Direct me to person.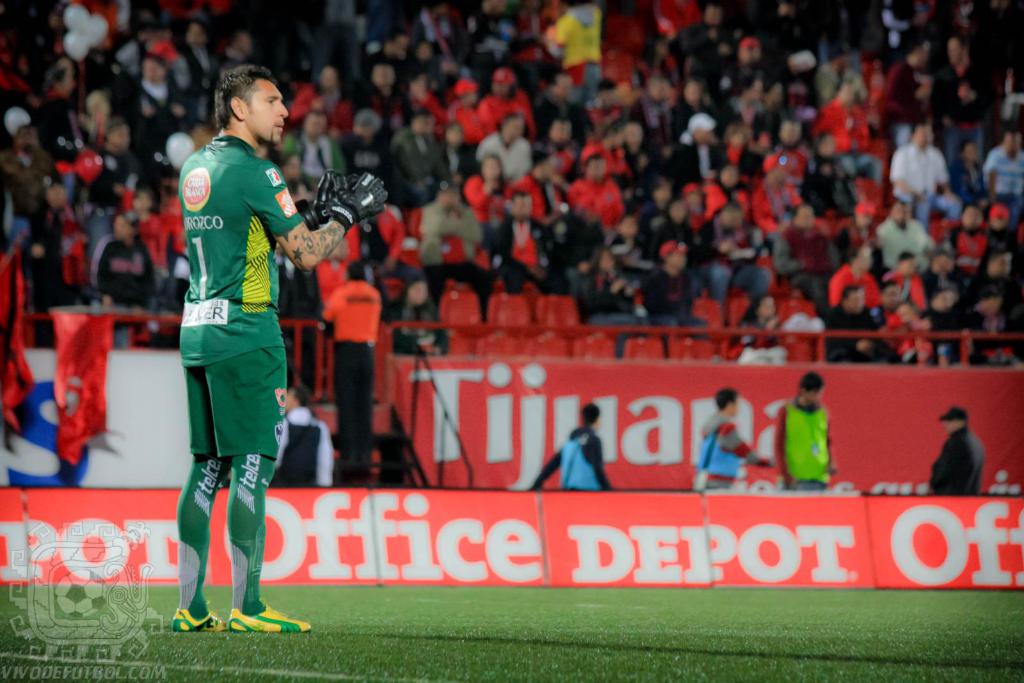
Direction: bbox=[692, 385, 774, 497].
